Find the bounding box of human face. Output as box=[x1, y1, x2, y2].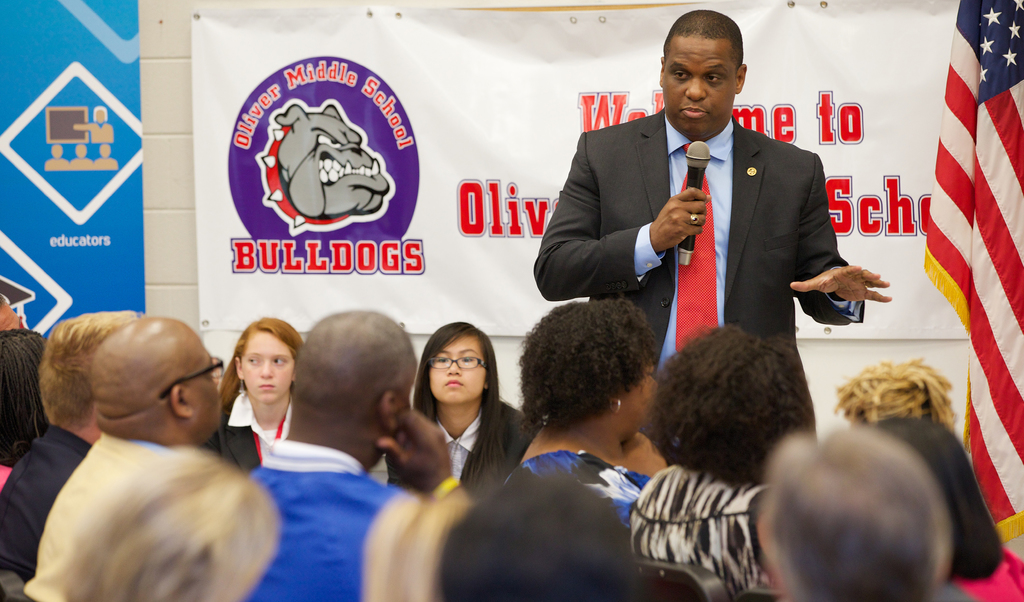
box=[189, 331, 225, 436].
